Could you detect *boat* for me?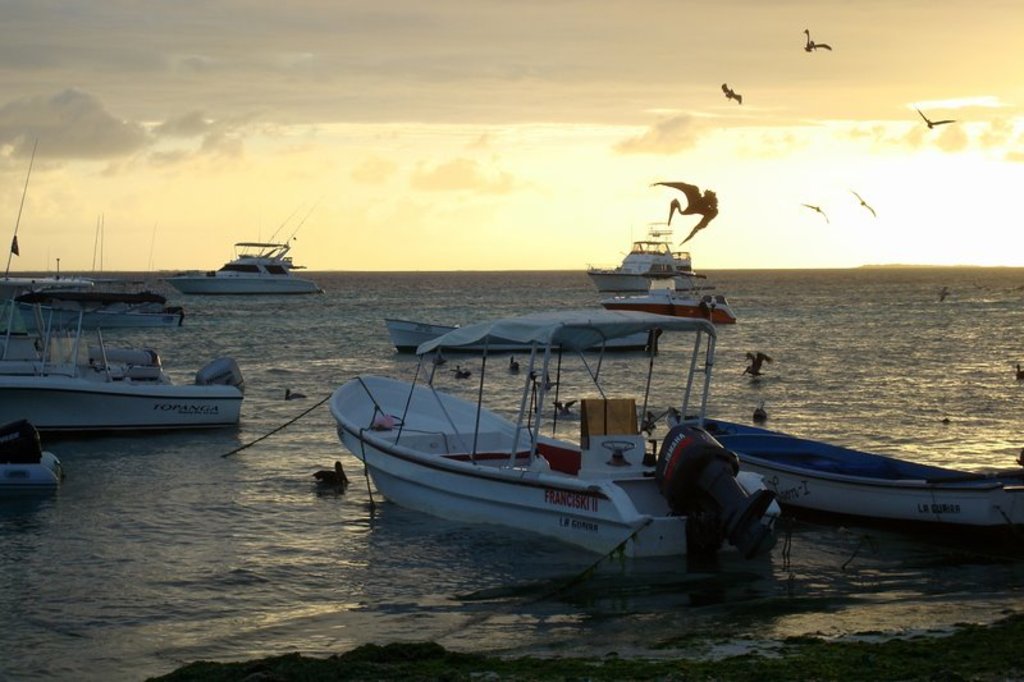
Detection result: box(6, 293, 260, 439).
